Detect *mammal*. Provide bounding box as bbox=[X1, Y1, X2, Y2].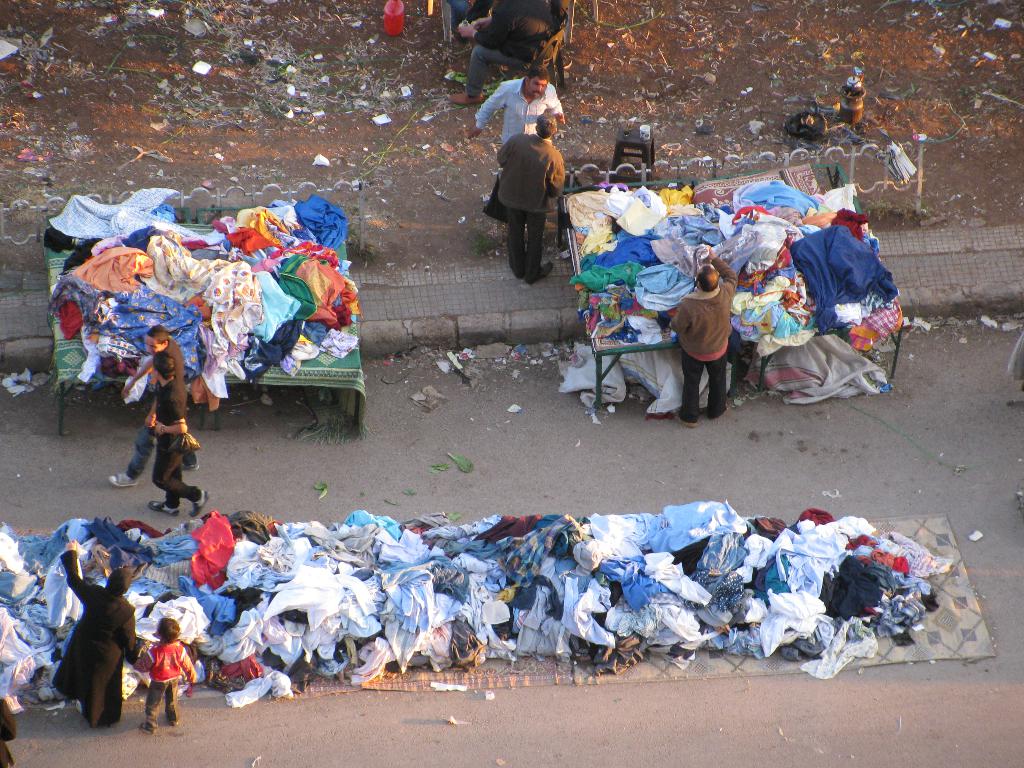
bbox=[462, 61, 571, 204].
